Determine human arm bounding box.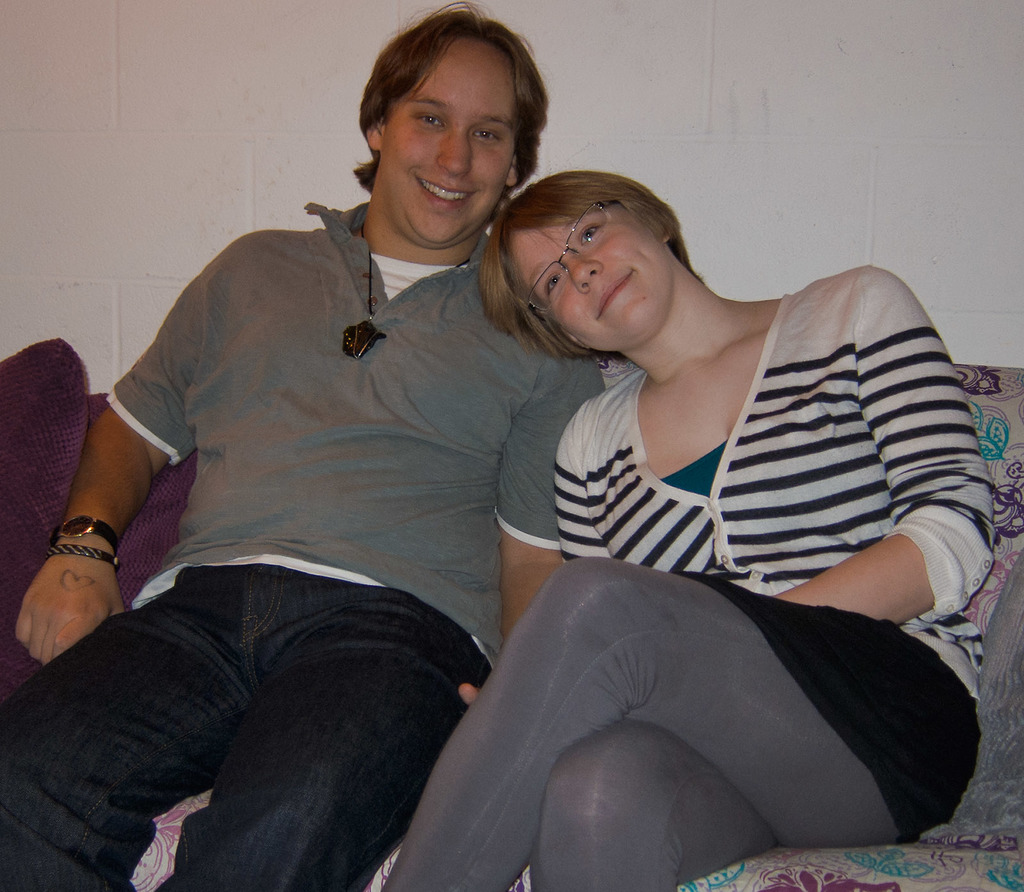
Determined: <bbox>741, 261, 1010, 620</bbox>.
